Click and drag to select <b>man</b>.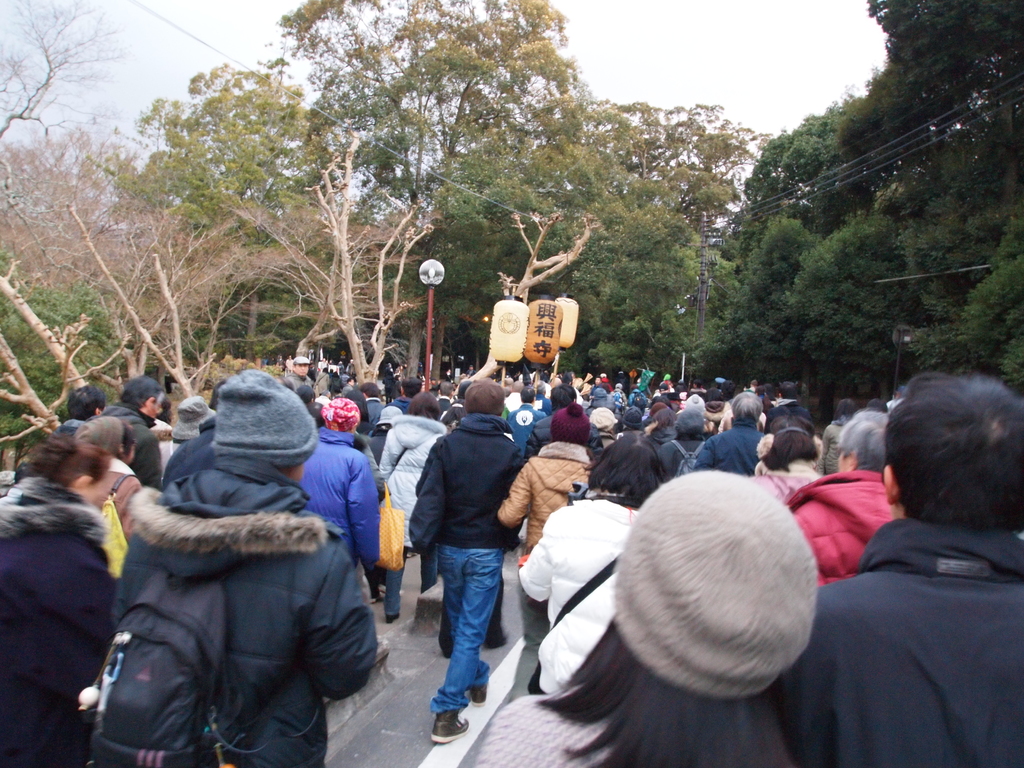
Selection: detection(589, 378, 607, 408).
